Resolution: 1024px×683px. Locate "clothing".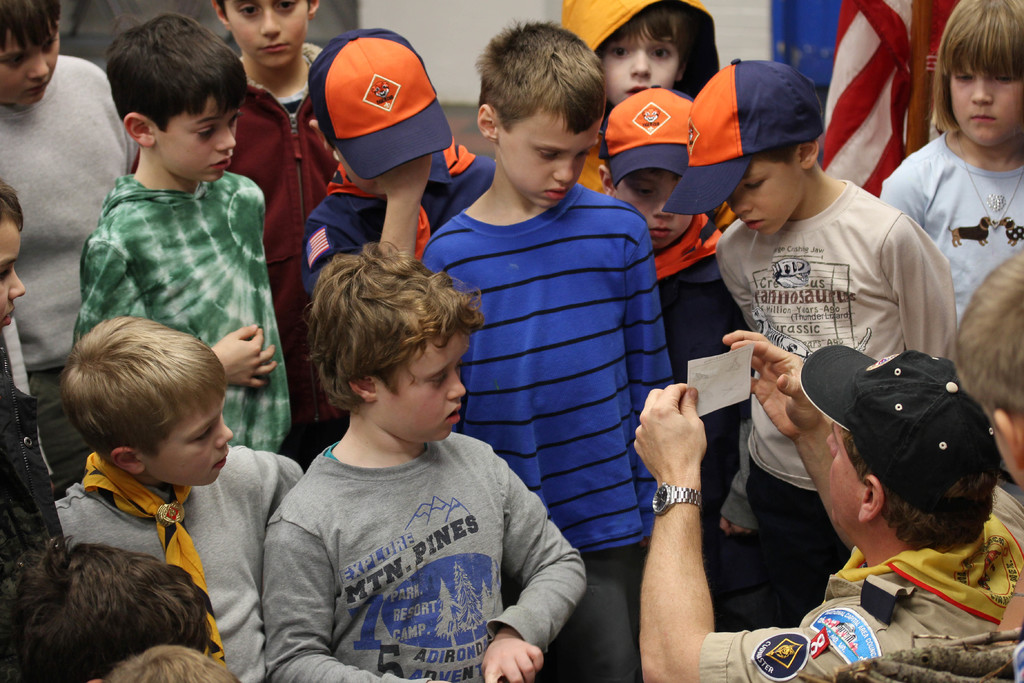
(x1=245, y1=390, x2=573, y2=675).
